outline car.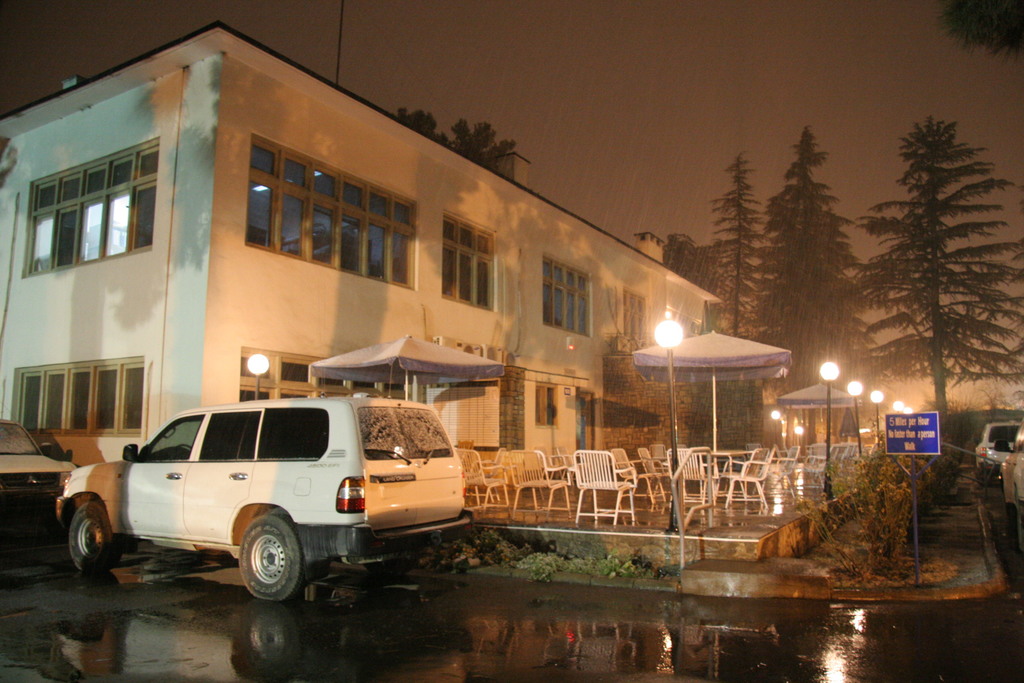
Outline: x1=0 y1=399 x2=76 y2=518.
